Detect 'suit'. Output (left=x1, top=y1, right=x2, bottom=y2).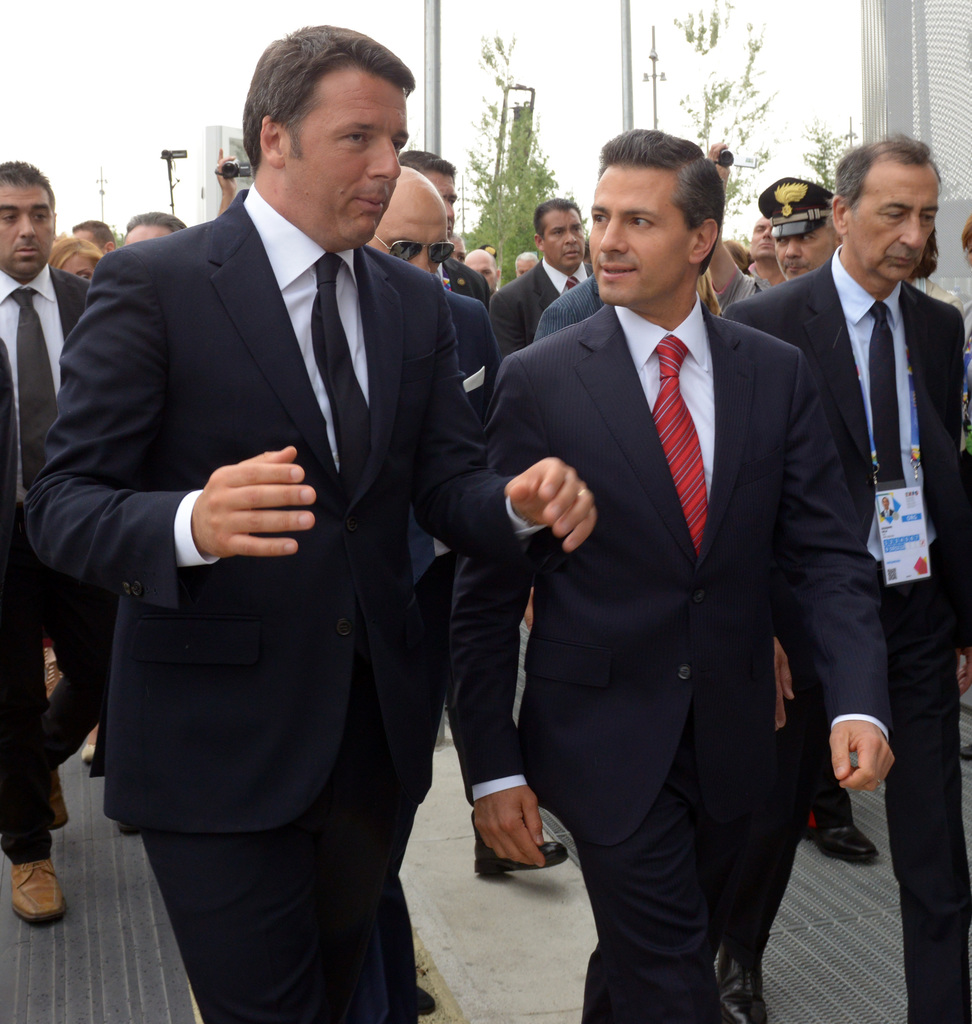
(left=0, top=263, right=119, bottom=863).
